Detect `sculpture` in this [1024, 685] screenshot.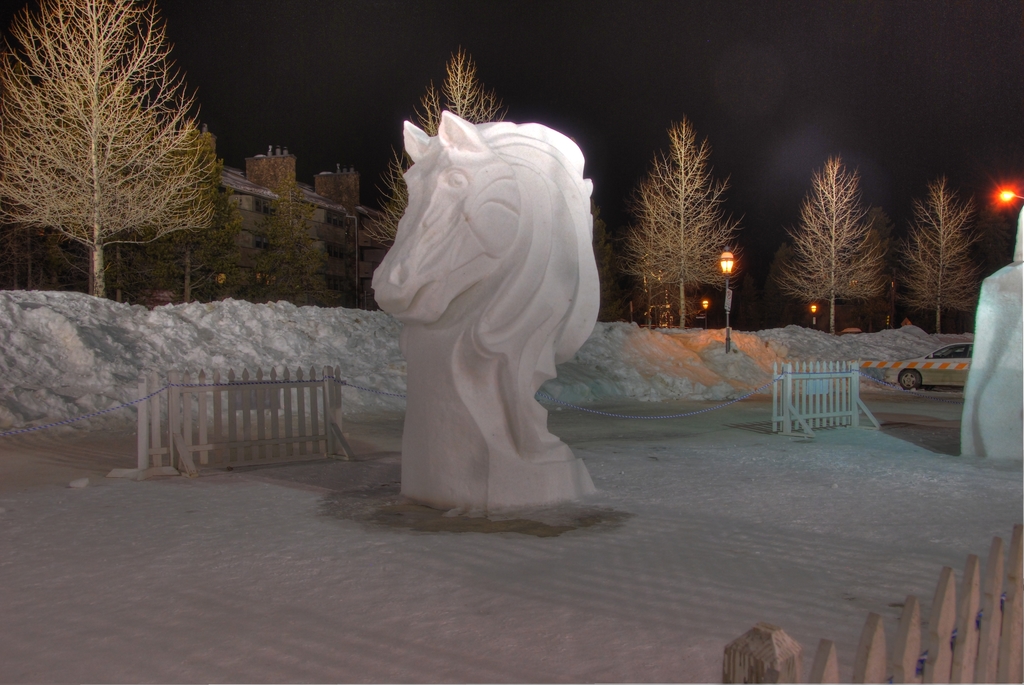
Detection: left=956, top=203, right=1023, bottom=462.
